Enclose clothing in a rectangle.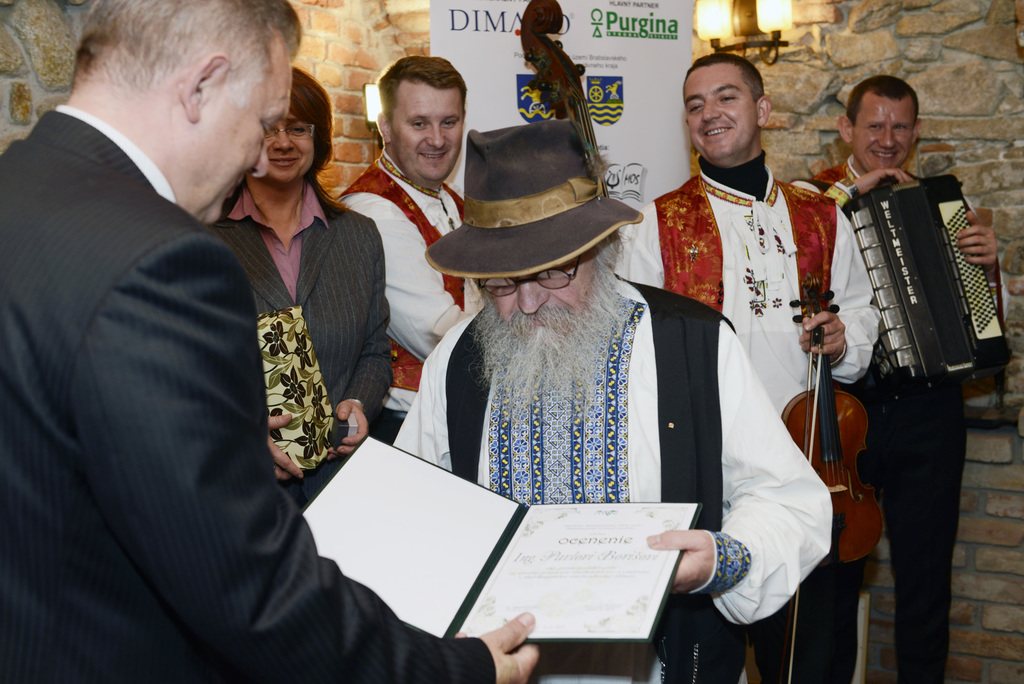
<bbox>198, 170, 399, 512</bbox>.
